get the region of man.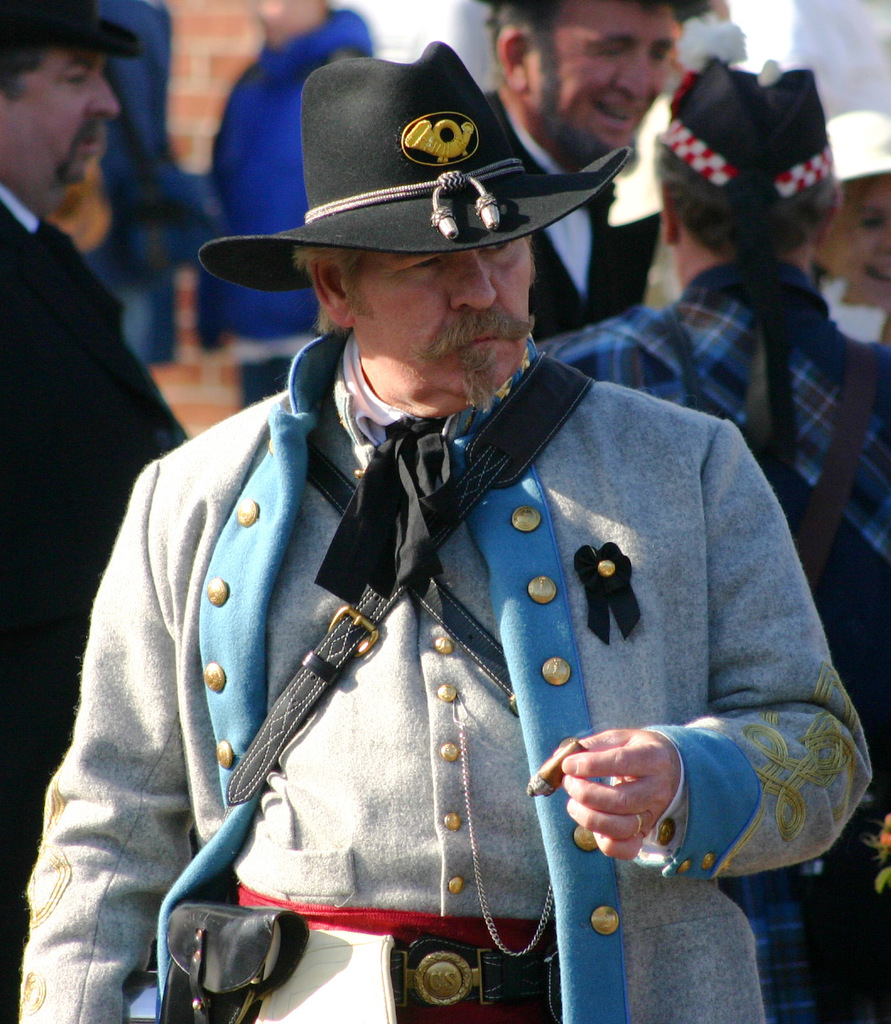
rect(0, 0, 187, 1023).
